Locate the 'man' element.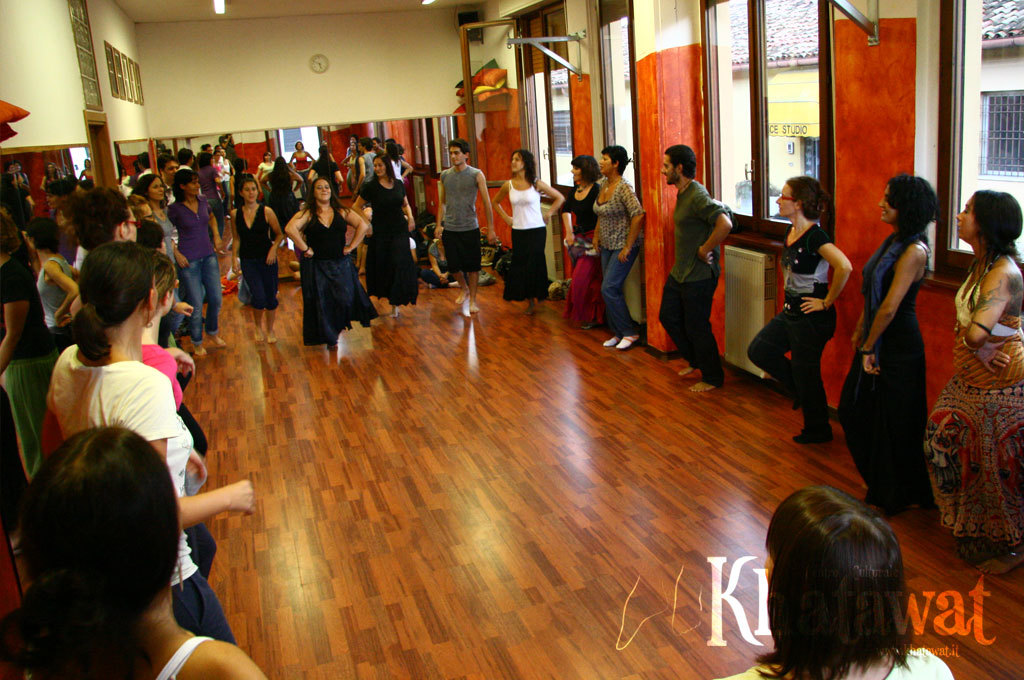
Element bbox: Rect(663, 148, 746, 390).
